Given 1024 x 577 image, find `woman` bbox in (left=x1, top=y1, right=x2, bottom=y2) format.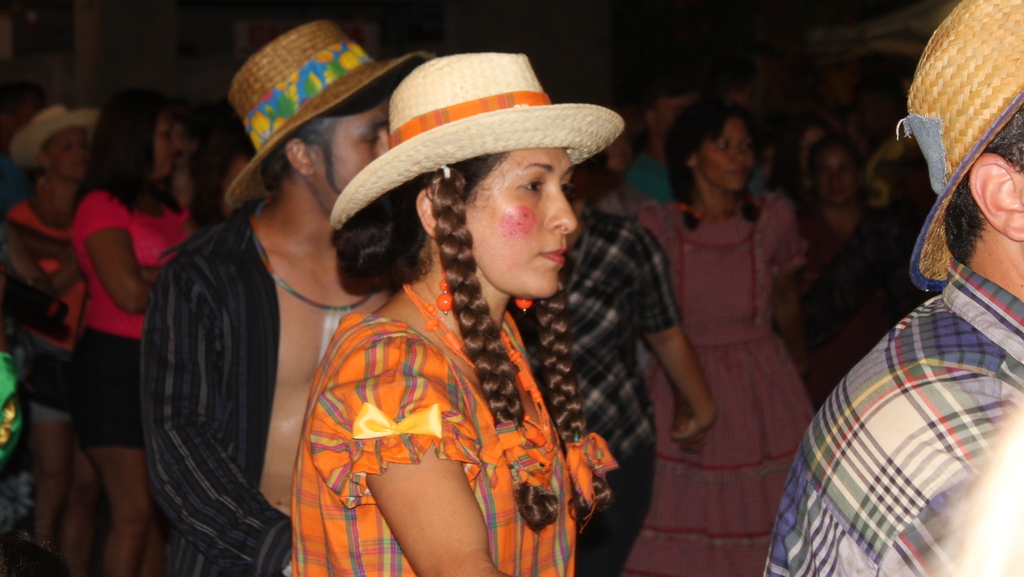
(left=10, top=103, right=95, bottom=576).
